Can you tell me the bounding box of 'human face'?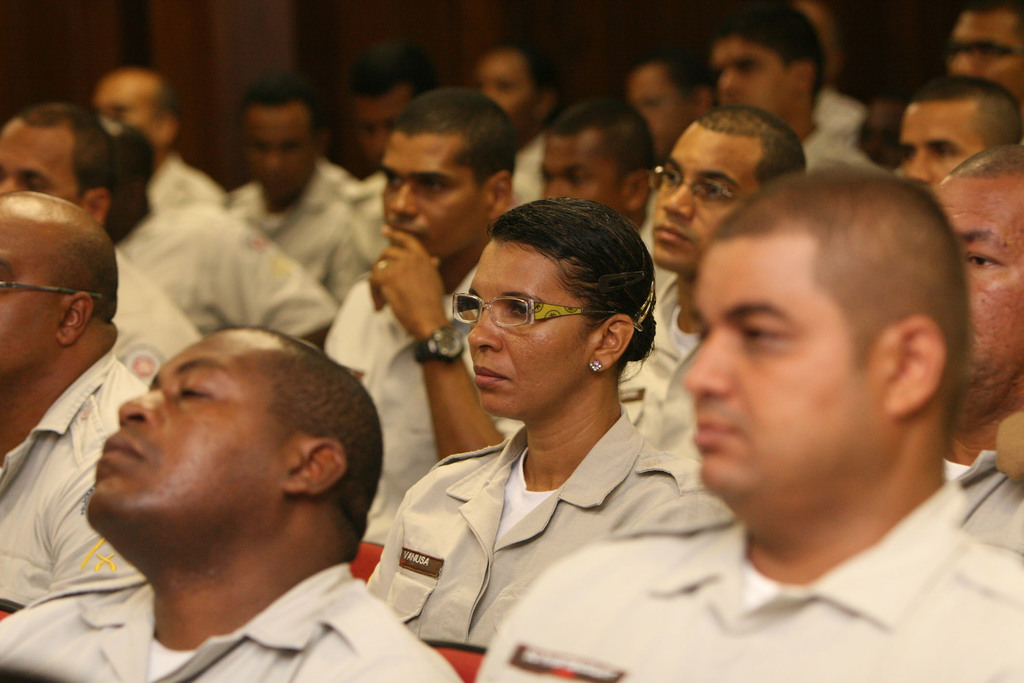
locate(646, 129, 757, 272).
